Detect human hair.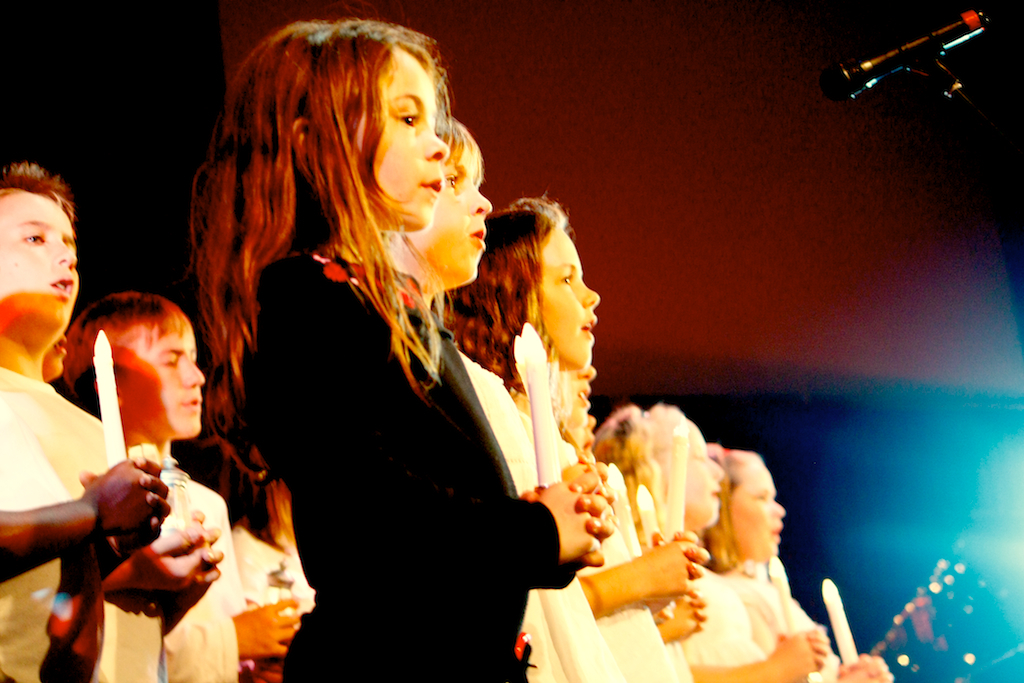
Detected at left=180, top=7, right=493, bottom=428.
